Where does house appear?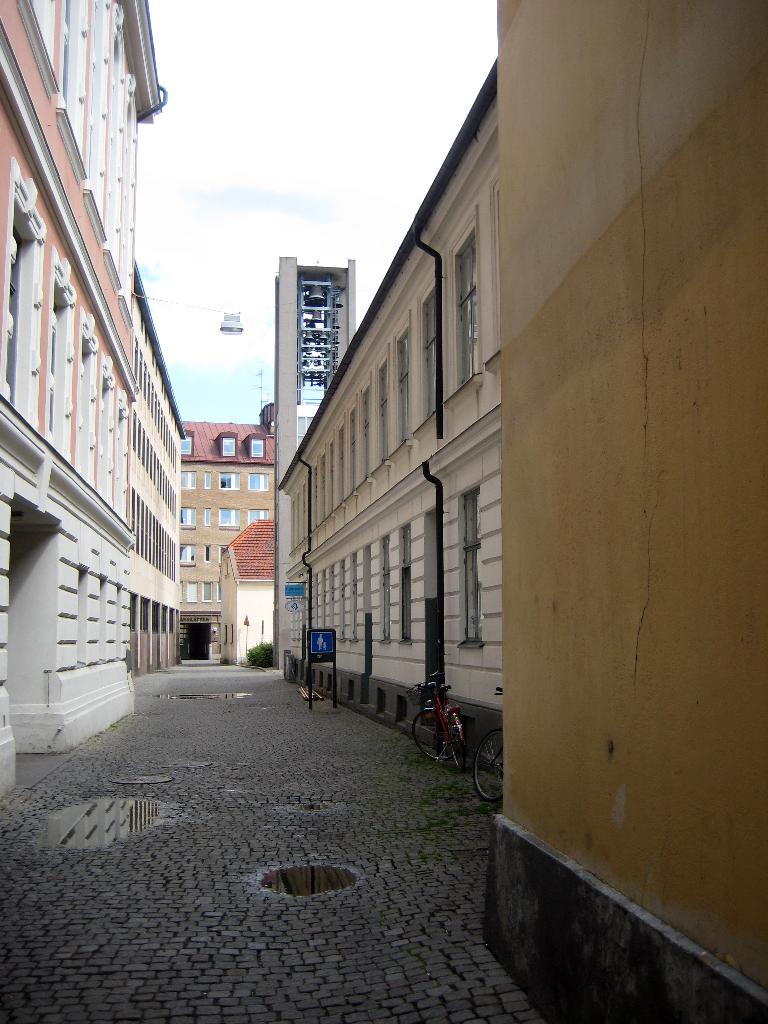
Appears at [0, 0, 150, 799].
